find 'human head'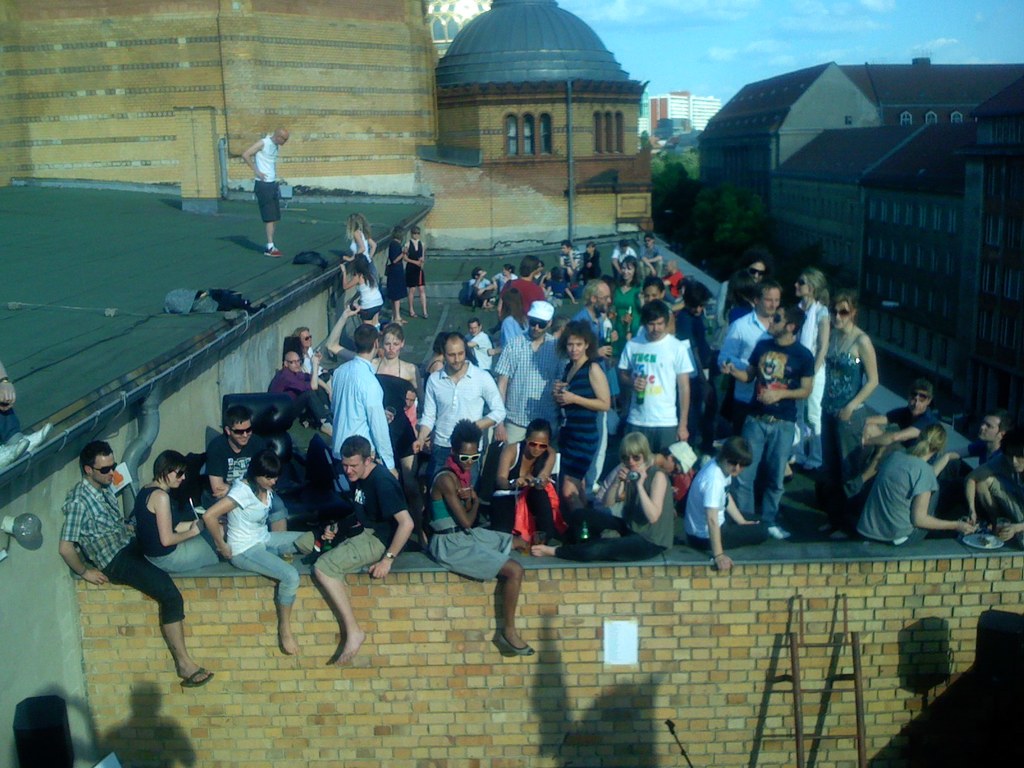
401, 379, 417, 413
